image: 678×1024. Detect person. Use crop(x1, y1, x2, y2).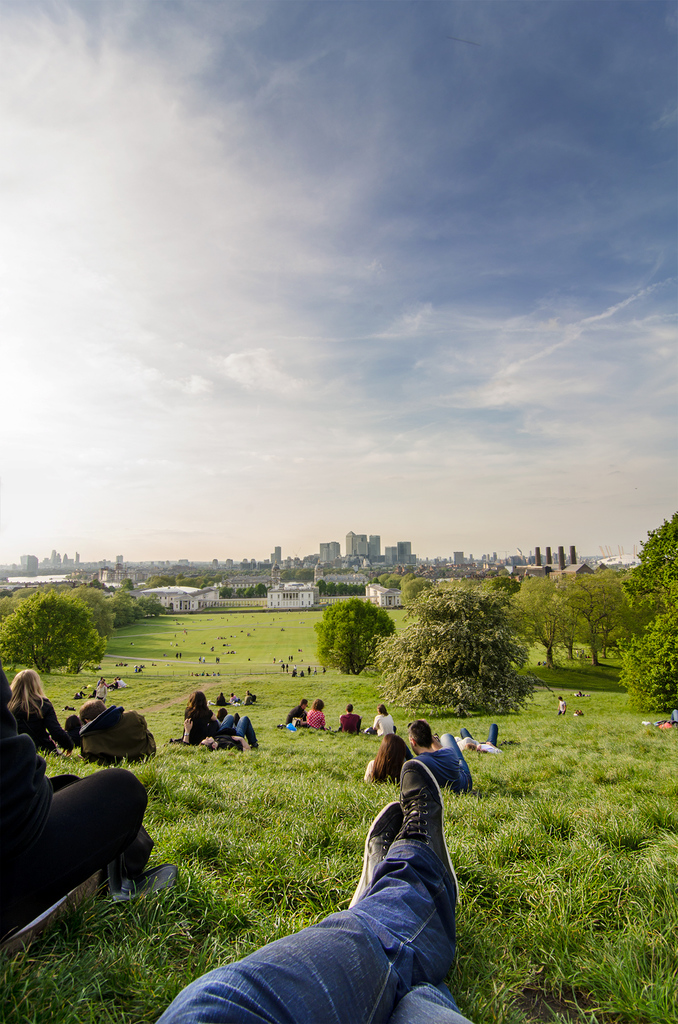
crop(112, 676, 126, 691).
